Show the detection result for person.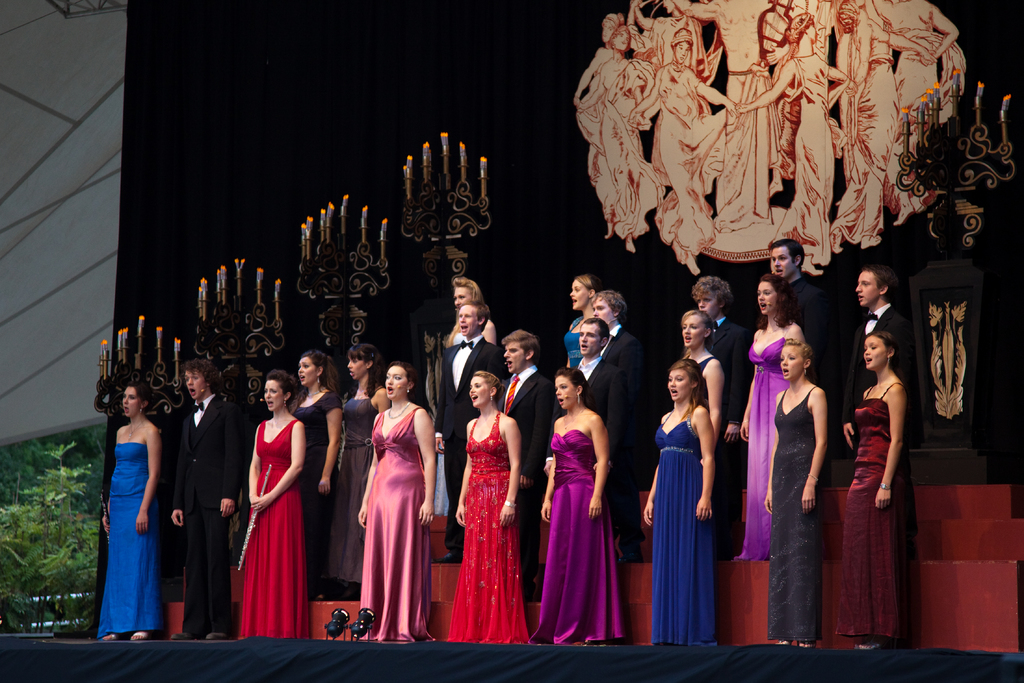
rect(760, 335, 831, 648).
